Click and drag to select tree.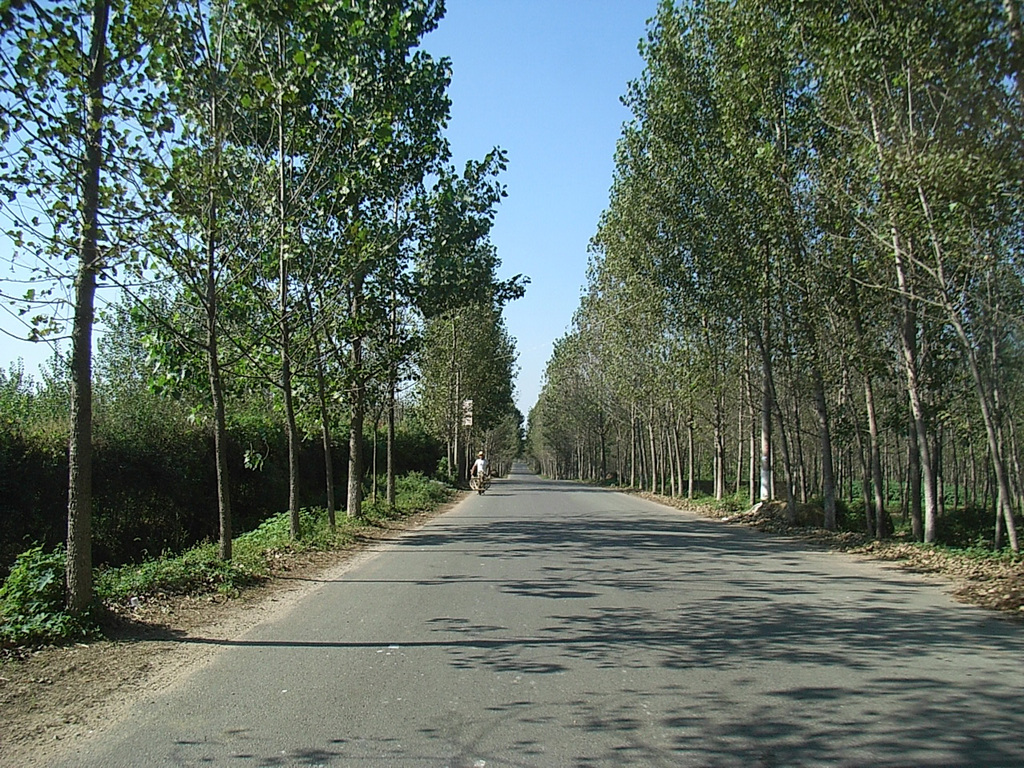
Selection: BBox(0, 0, 192, 644).
